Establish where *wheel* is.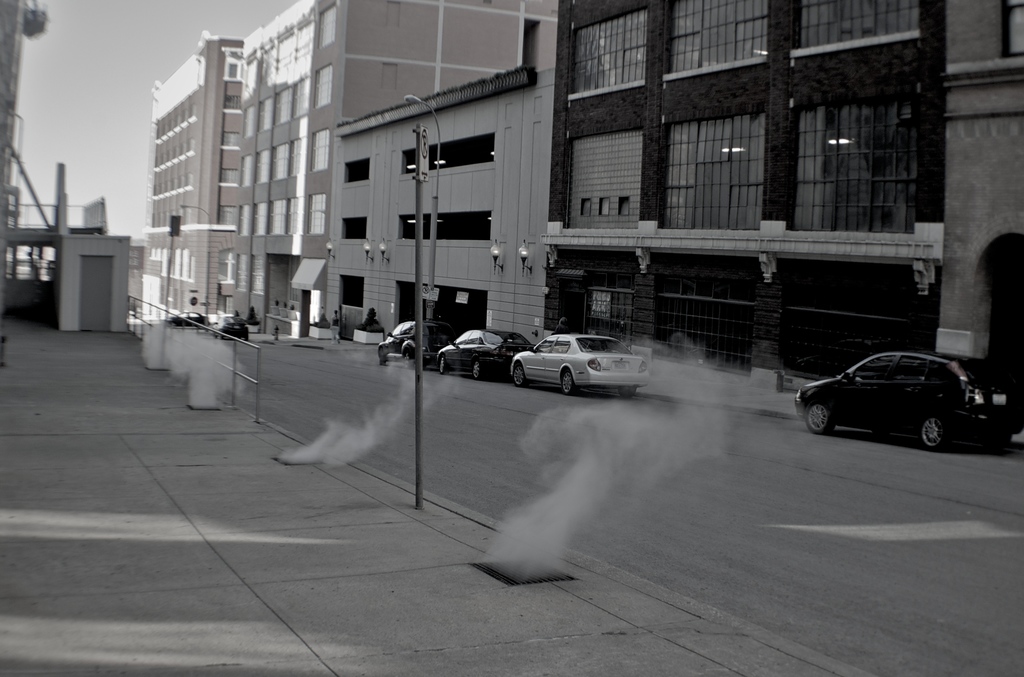
Established at box(618, 388, 636, 400).
